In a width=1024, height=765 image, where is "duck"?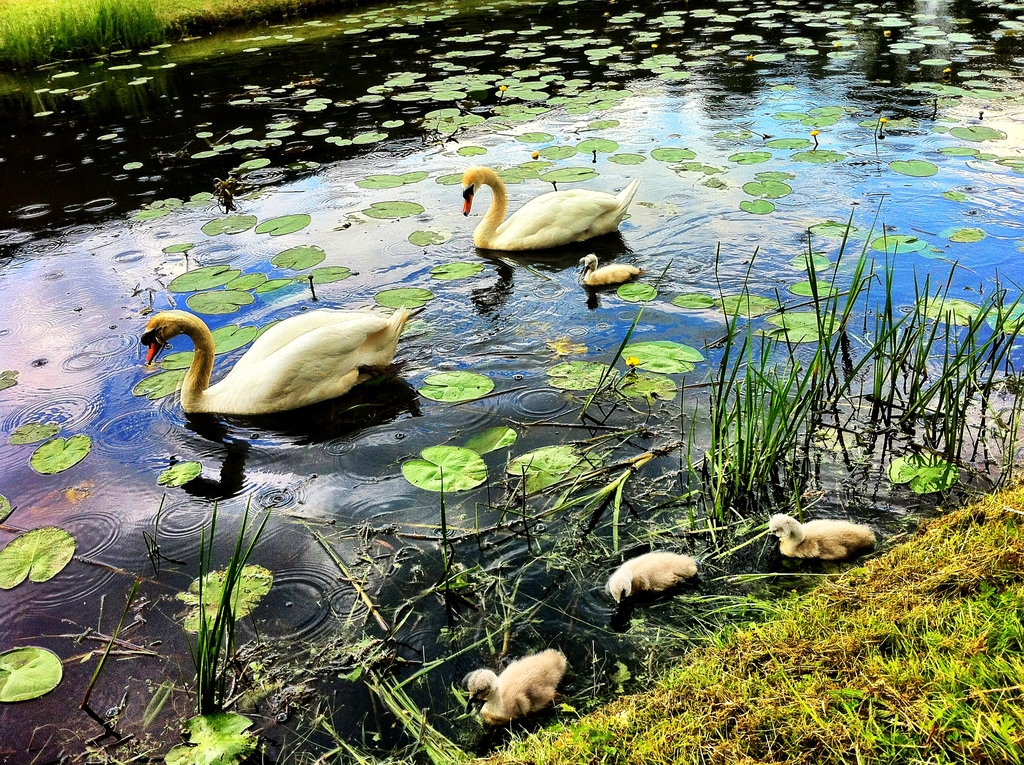
region(463, 645, 570, 727).
